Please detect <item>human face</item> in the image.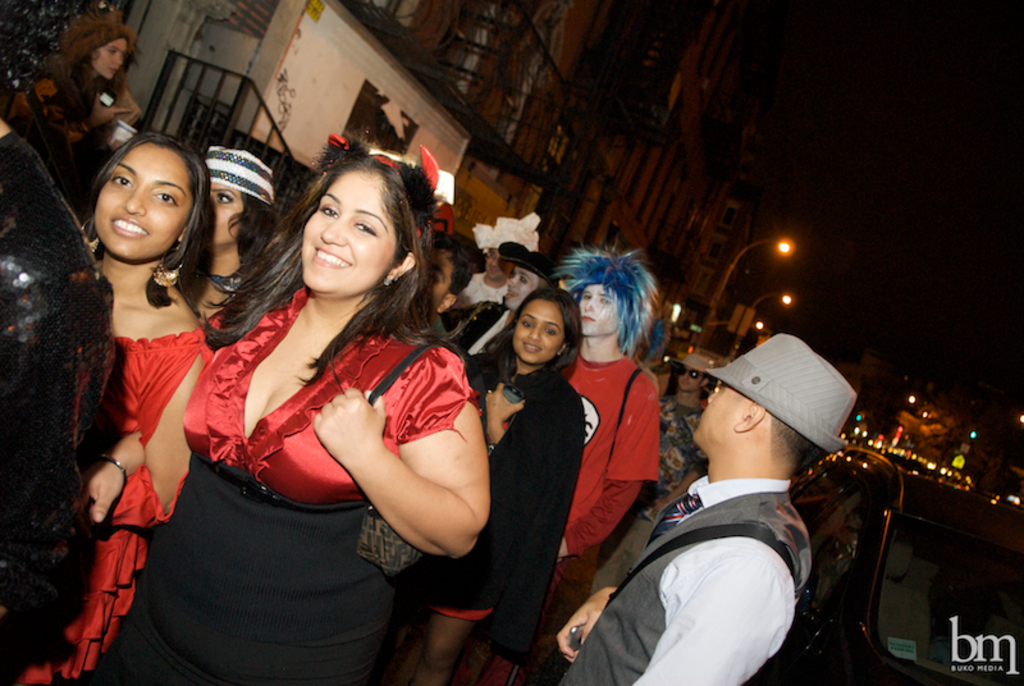
[210,187,243,247].
